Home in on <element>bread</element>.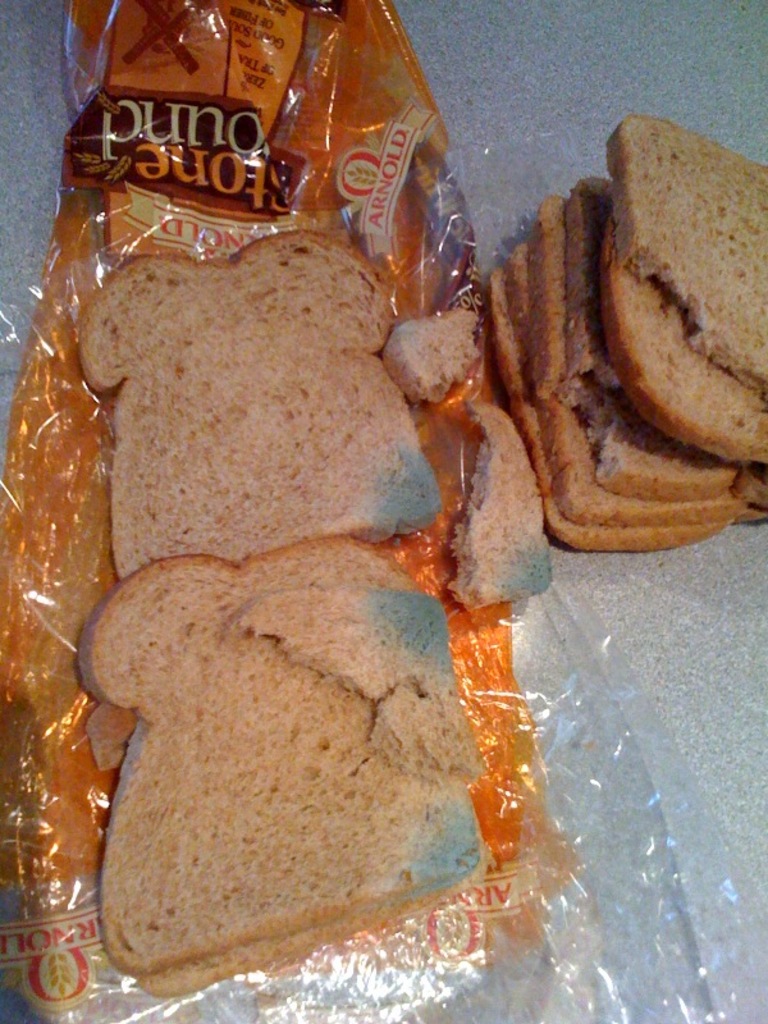
Homed in at (left=64, top=524, right=507, bottom=989).
